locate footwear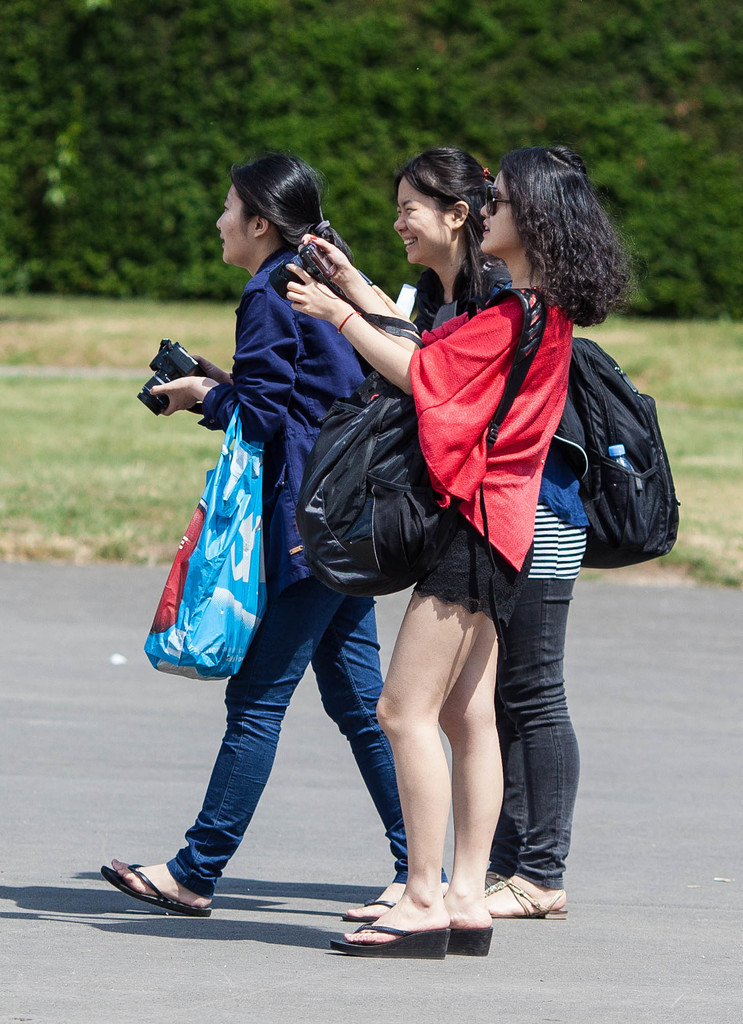
Rect(333, 922, 450, 957)
